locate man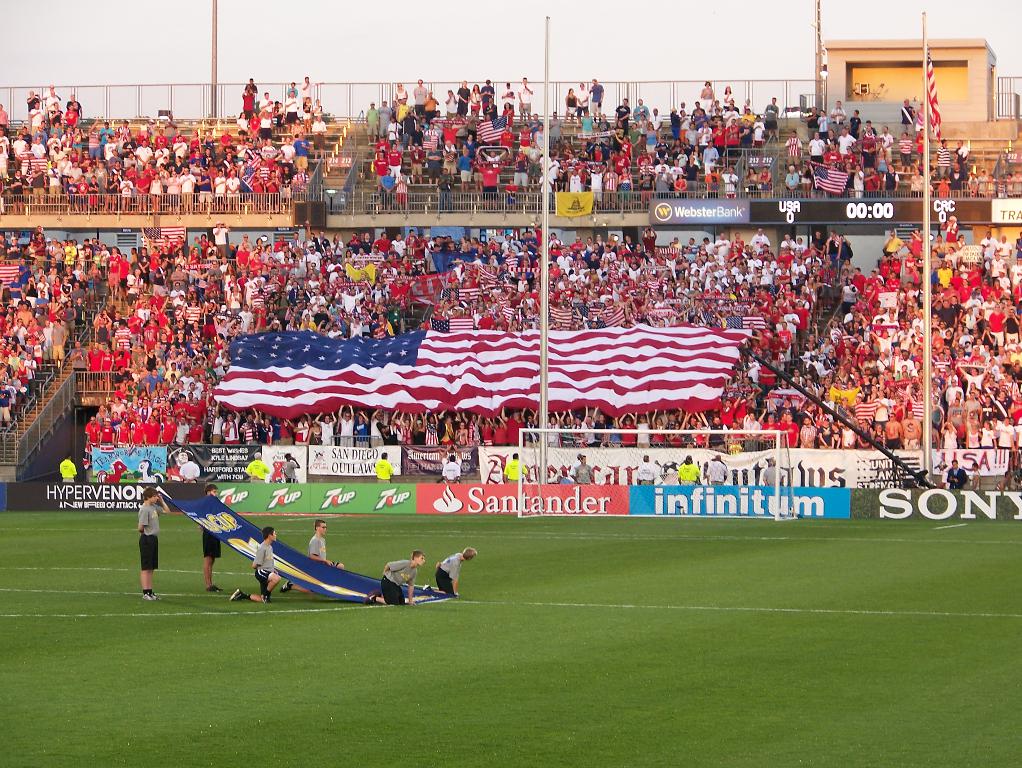
x1=501 y1=452 x2=529 y2=481
